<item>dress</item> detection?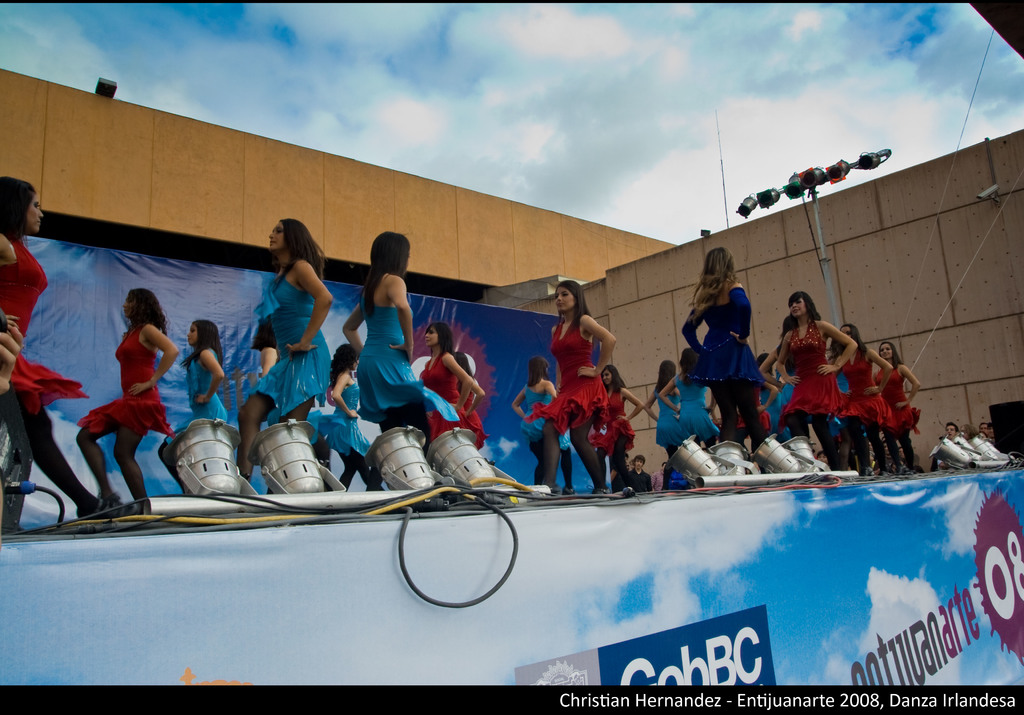
left=0, top=235, right=94, bottom=424
